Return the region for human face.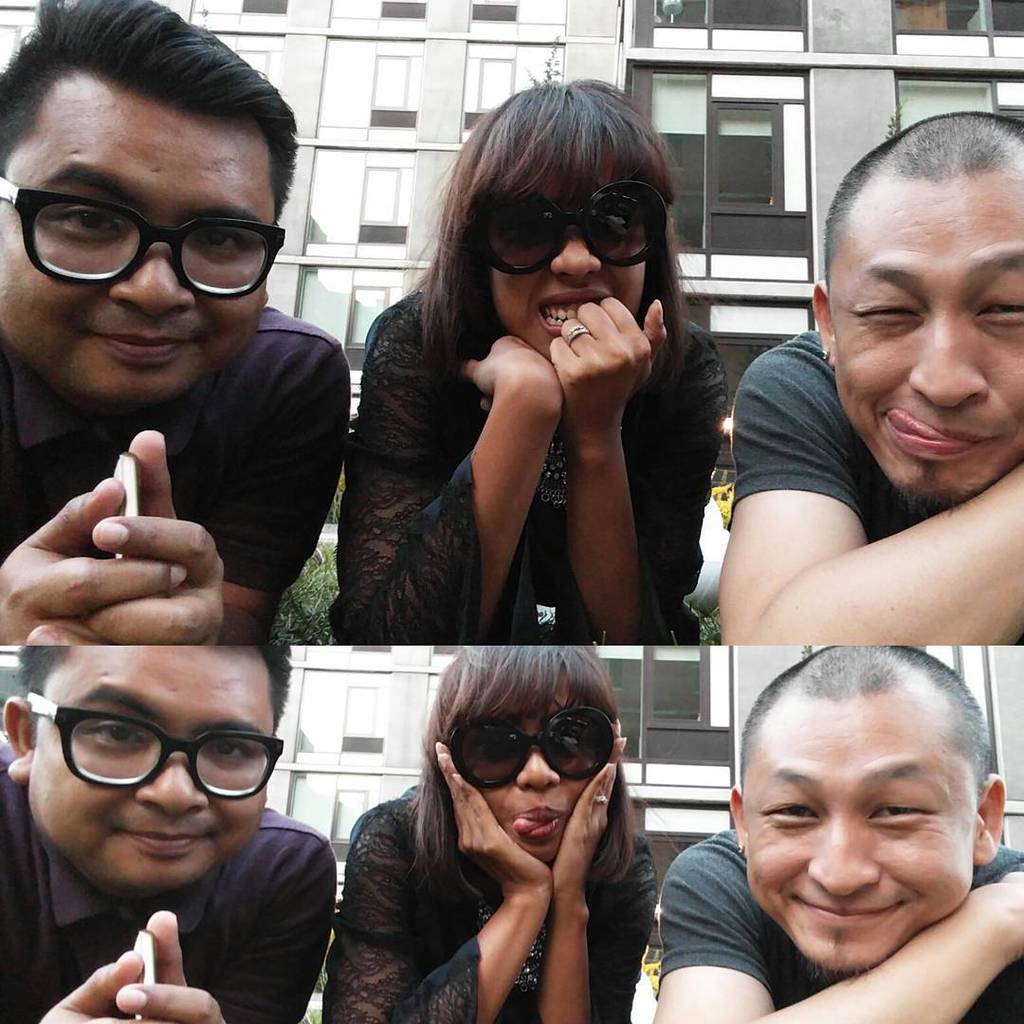
box=[25, 639, 274, 892].
